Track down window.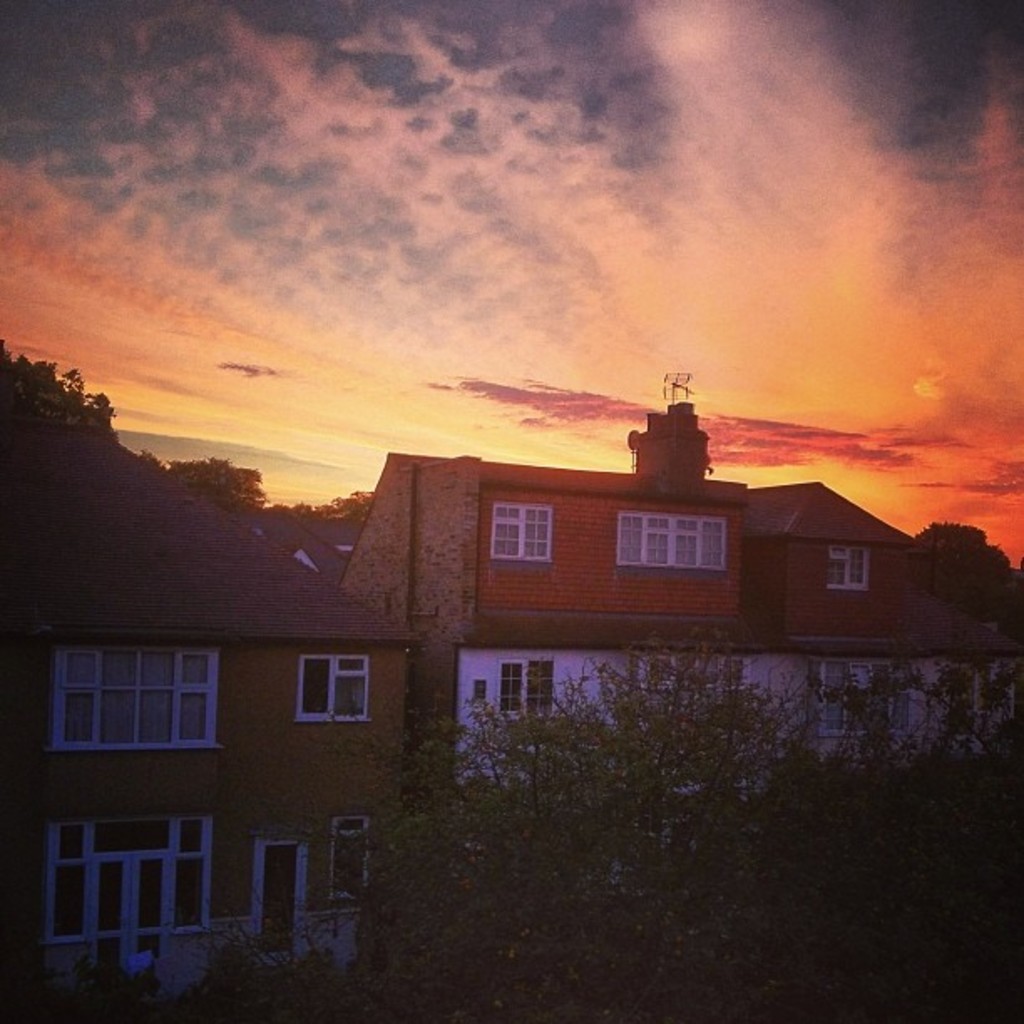
Tracked to x1=291, y1=654, x2=365, y2=719.
